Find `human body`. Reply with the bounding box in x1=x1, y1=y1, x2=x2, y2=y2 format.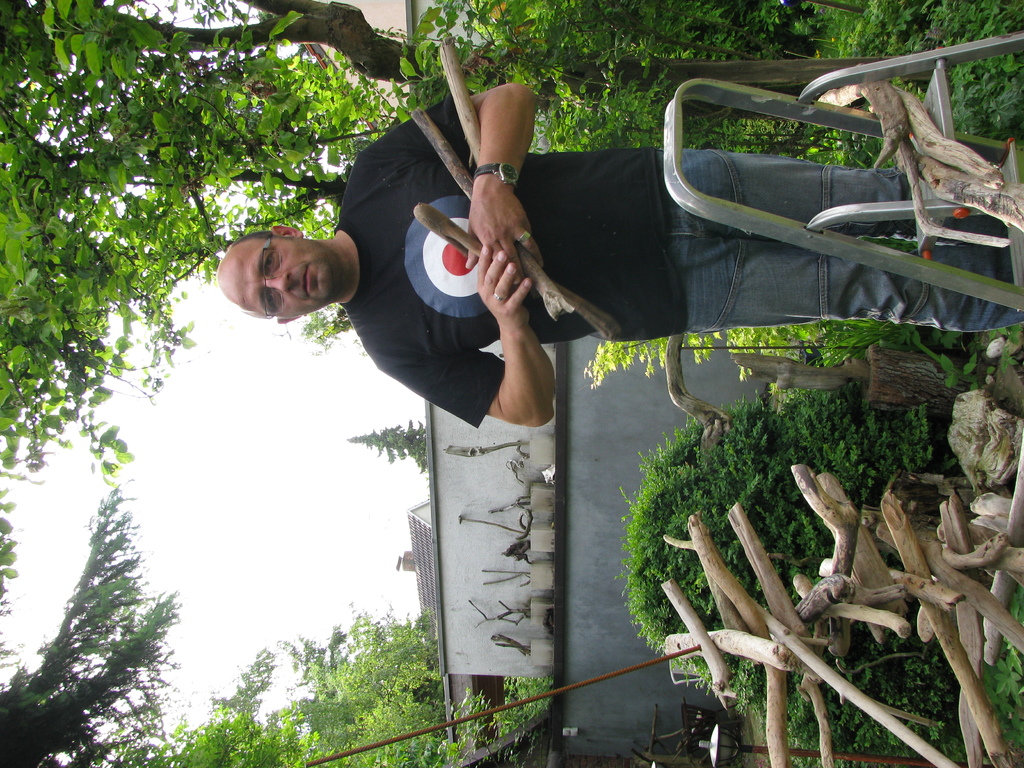
x1=177, y1=49, x2=966, y2=495.
